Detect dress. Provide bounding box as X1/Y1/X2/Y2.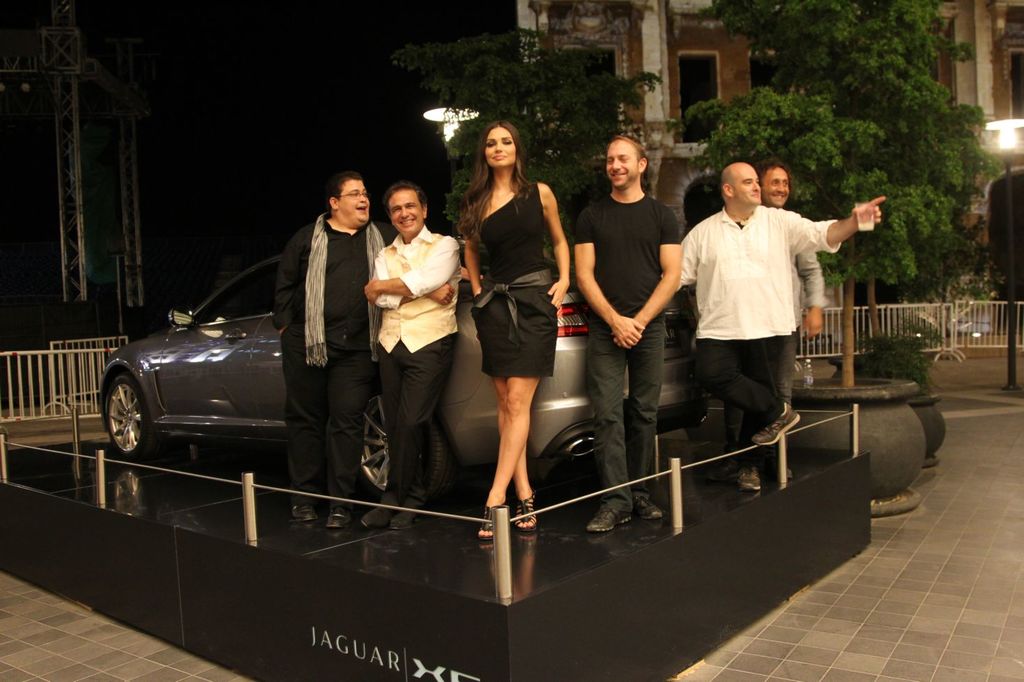
473/183/558/377.
